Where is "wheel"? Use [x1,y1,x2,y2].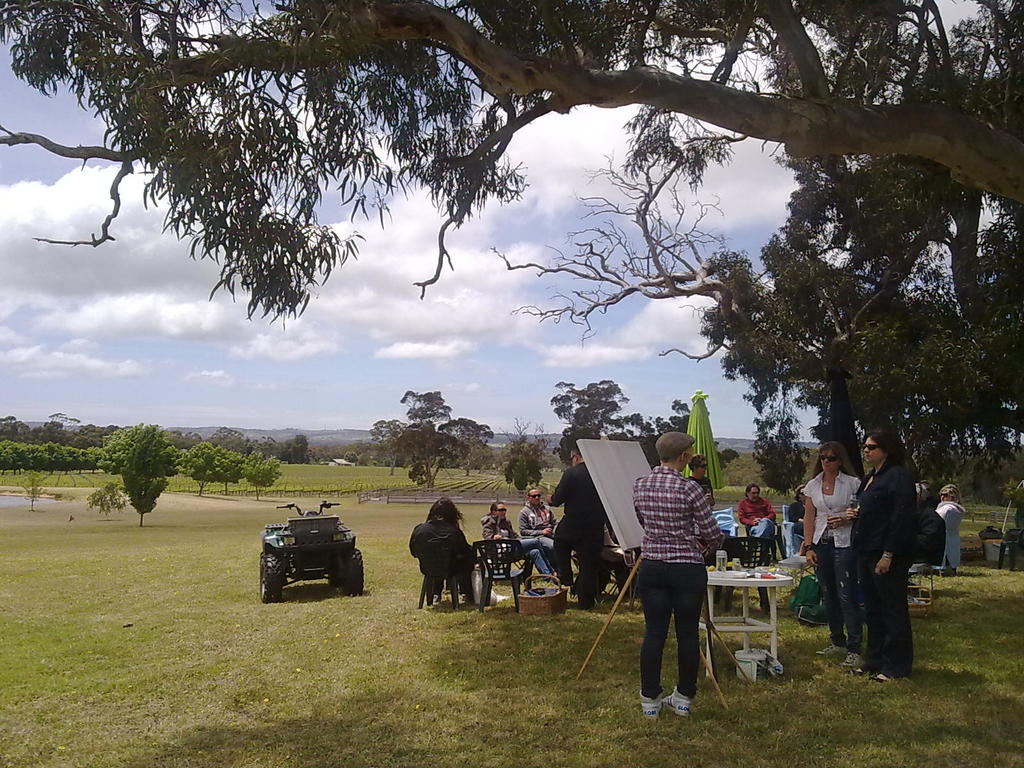
[263,554,280,600].
